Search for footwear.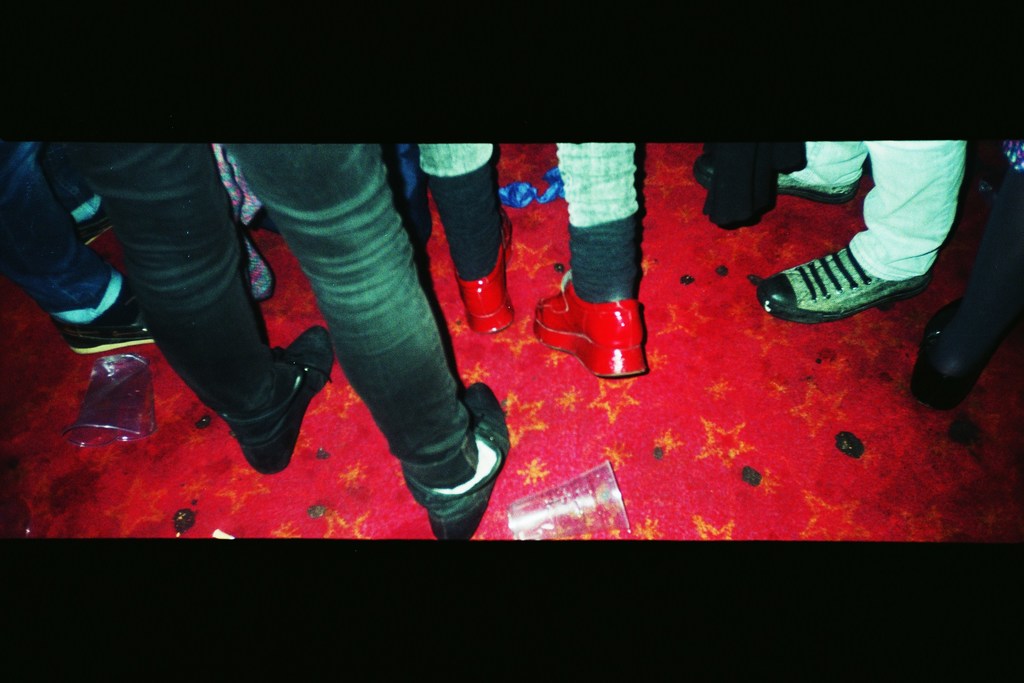
Found at [left=757, top=239, right=941, bottom=325].
